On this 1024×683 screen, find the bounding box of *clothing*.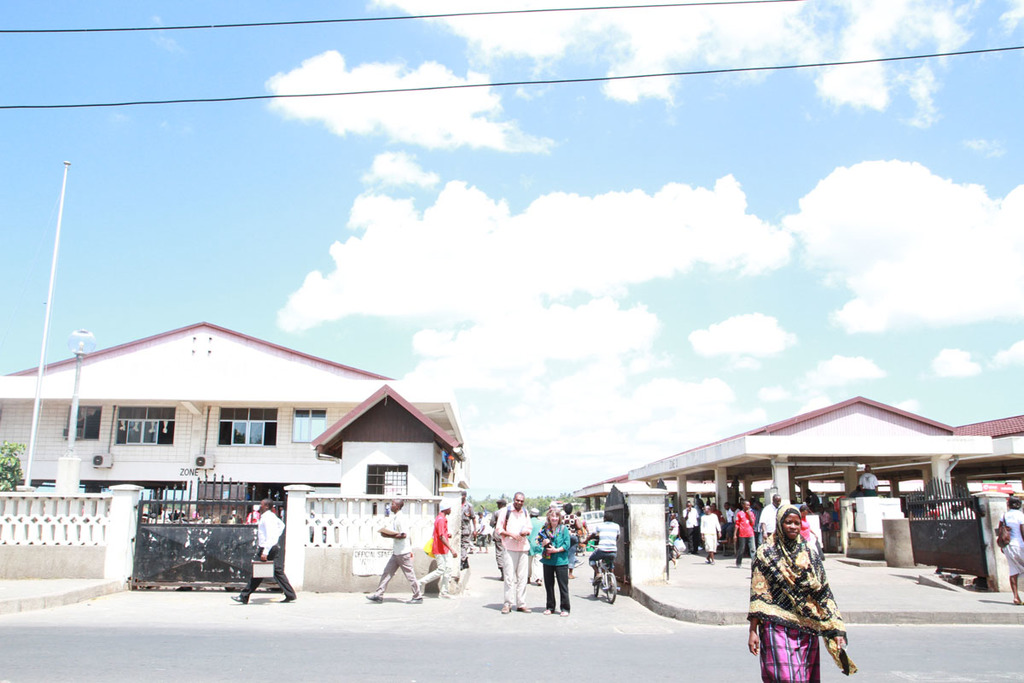
Bounding box: [533, 508, 579, 604].
